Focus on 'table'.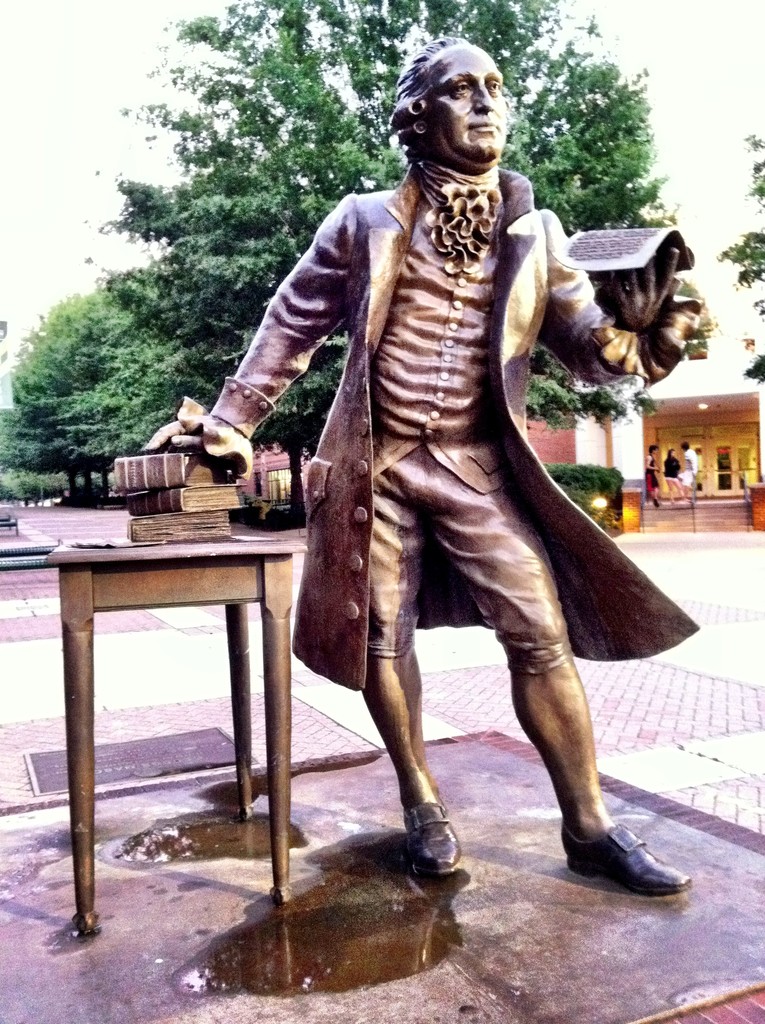
Focused at BBox(4, 481, 325, 943).
